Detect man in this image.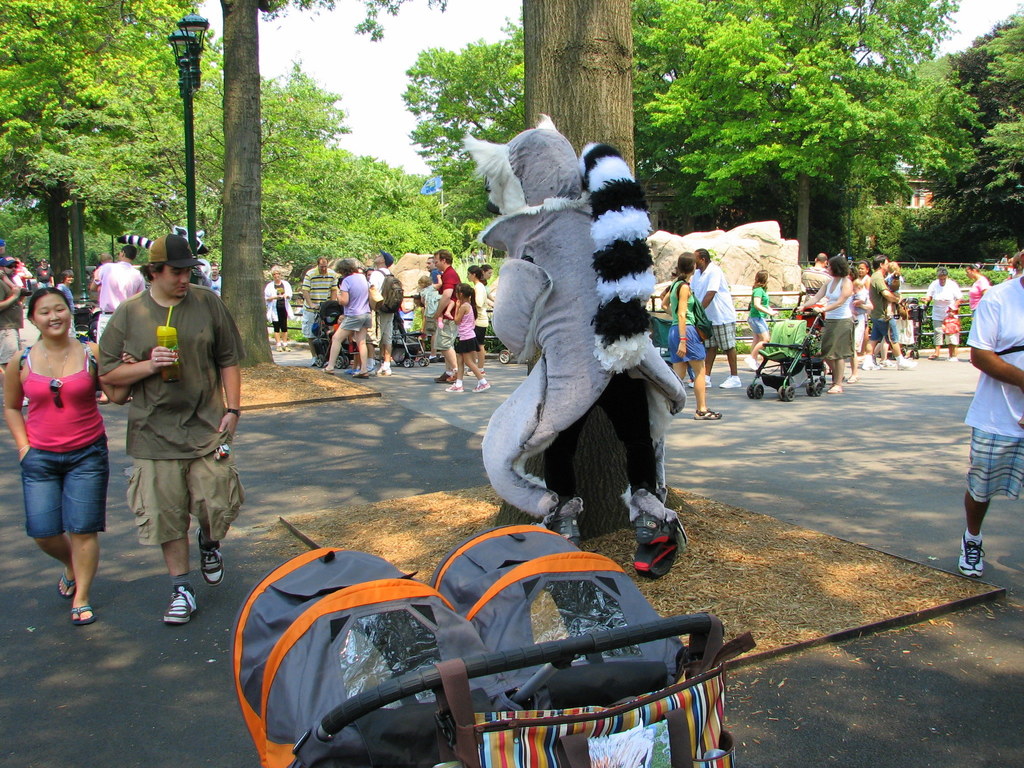
Detection: locate(689, 248, 742, 390).
